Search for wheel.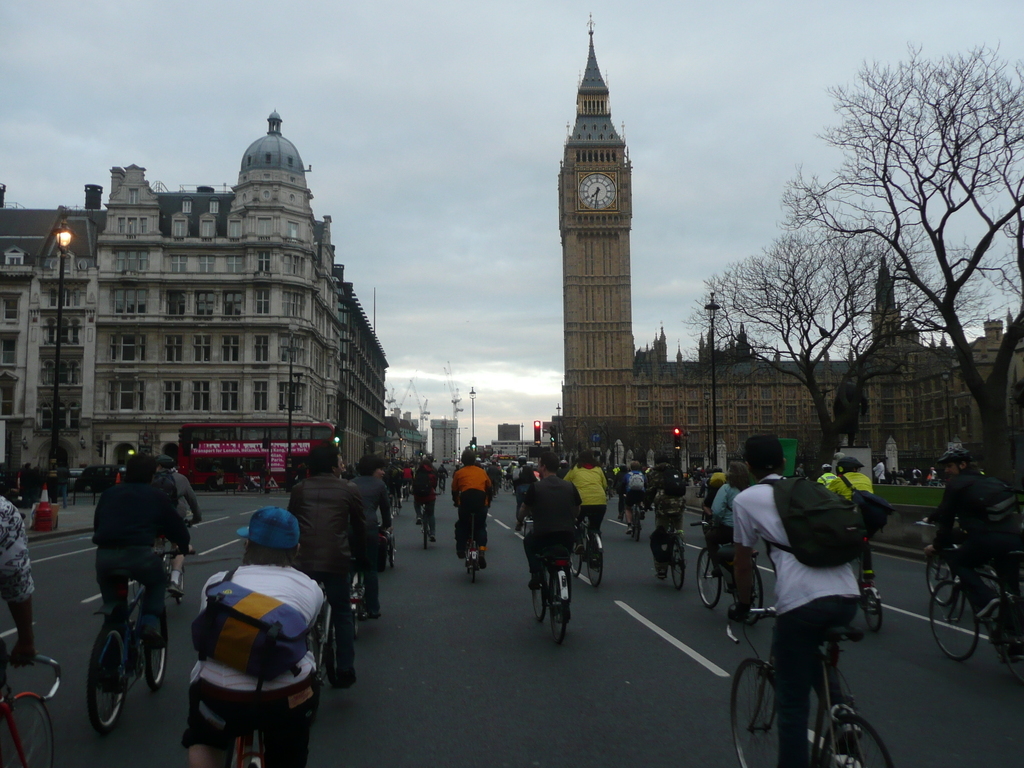
Found at 551:575:567:641.
